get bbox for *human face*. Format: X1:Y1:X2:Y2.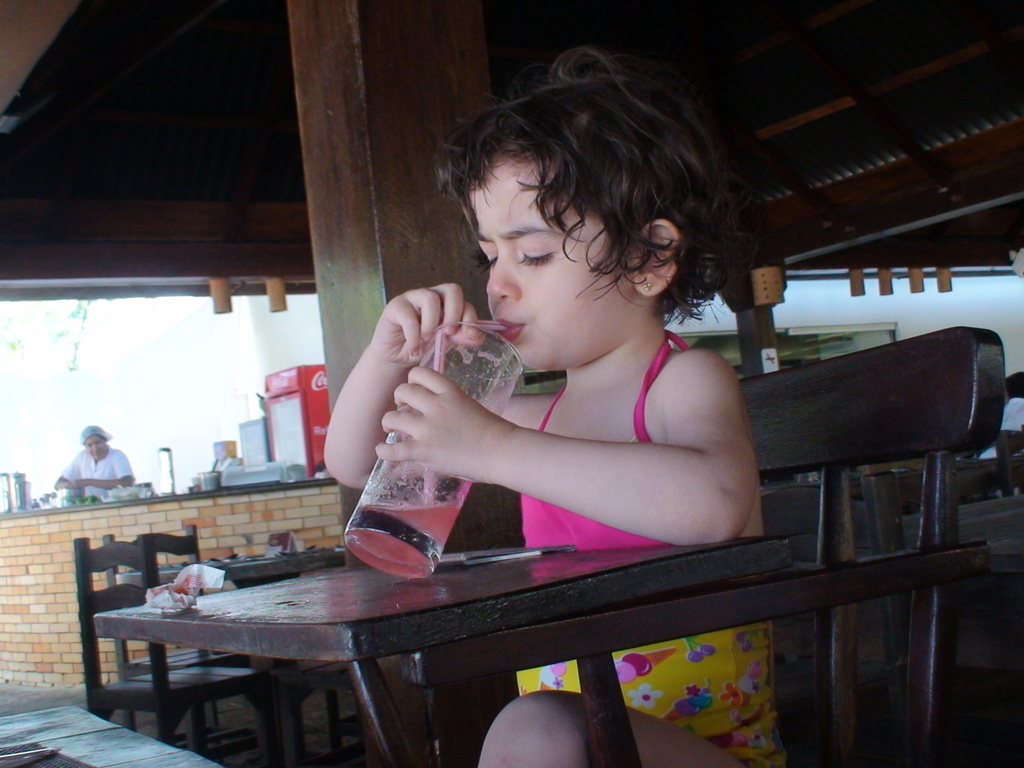
83:421:106:456.
